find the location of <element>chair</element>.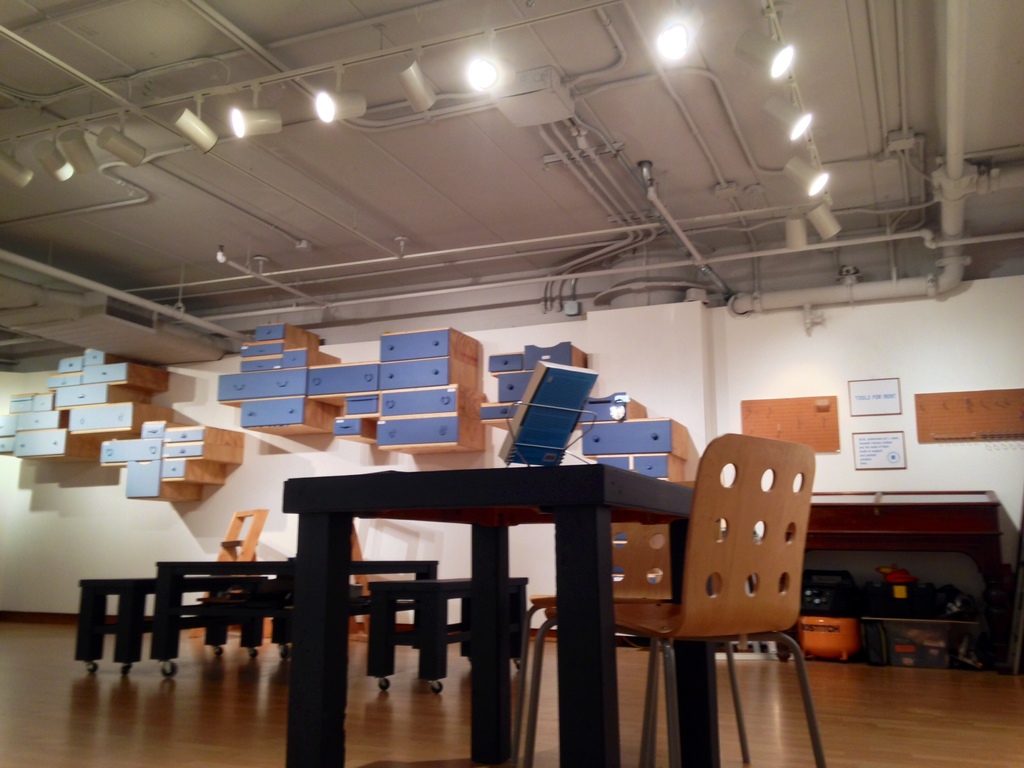
Location: (486, 435, 780, 757).
